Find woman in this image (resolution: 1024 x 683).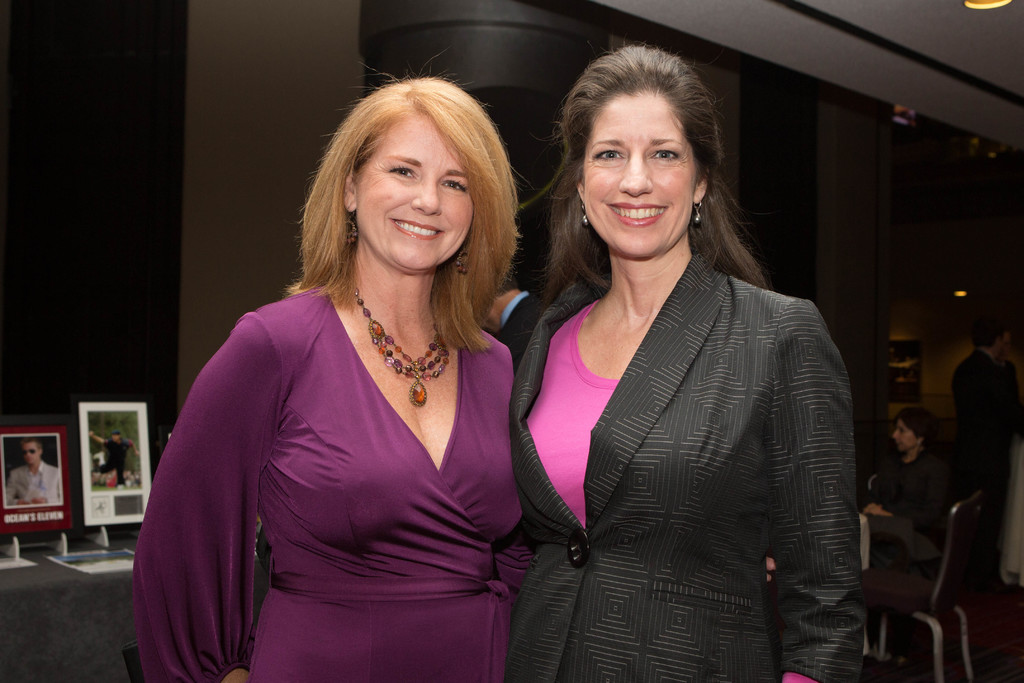
BBox(866, 409, 967, 570).
